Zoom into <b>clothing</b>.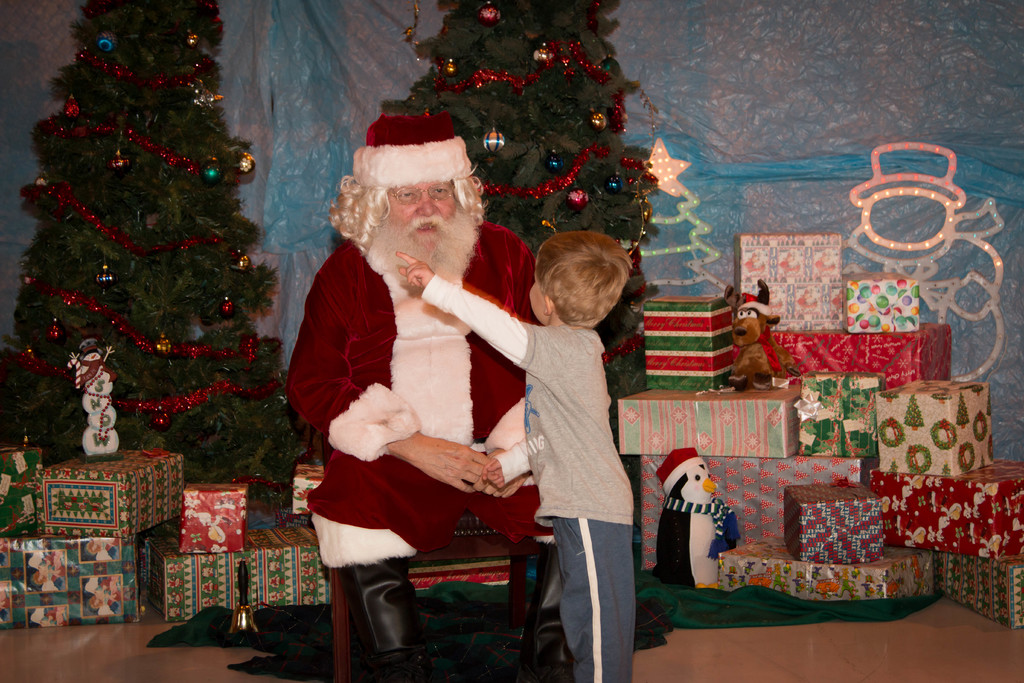
Zoom target: [420,293,634,682].
